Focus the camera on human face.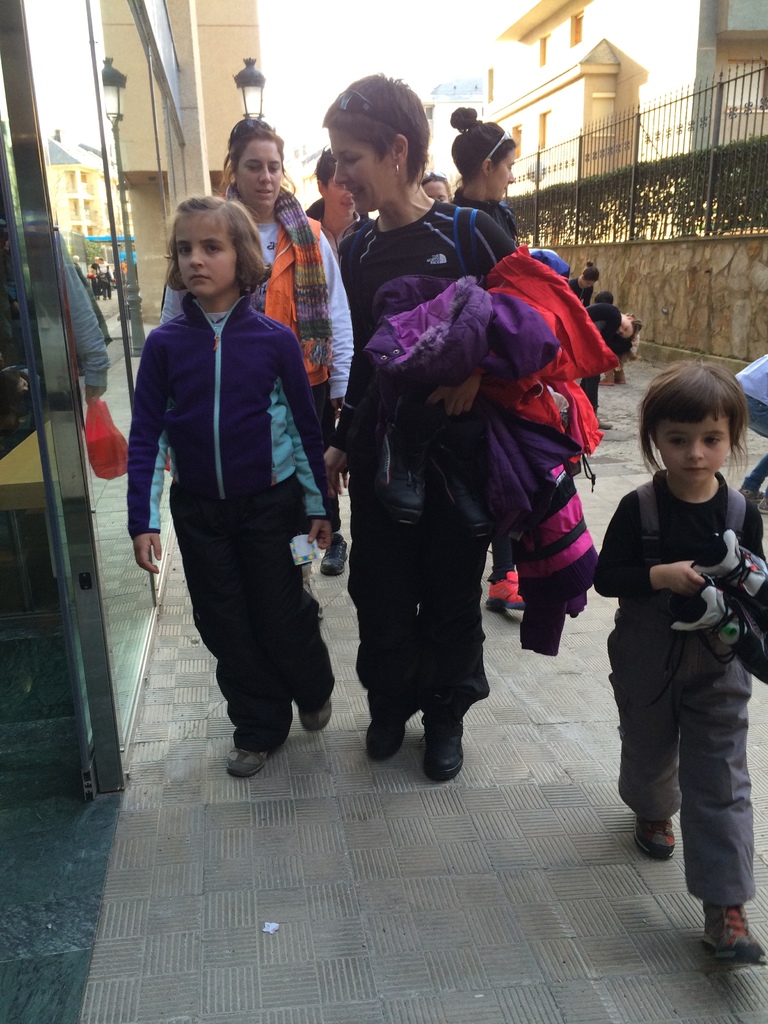
Focus region: [172,220,242,298].
